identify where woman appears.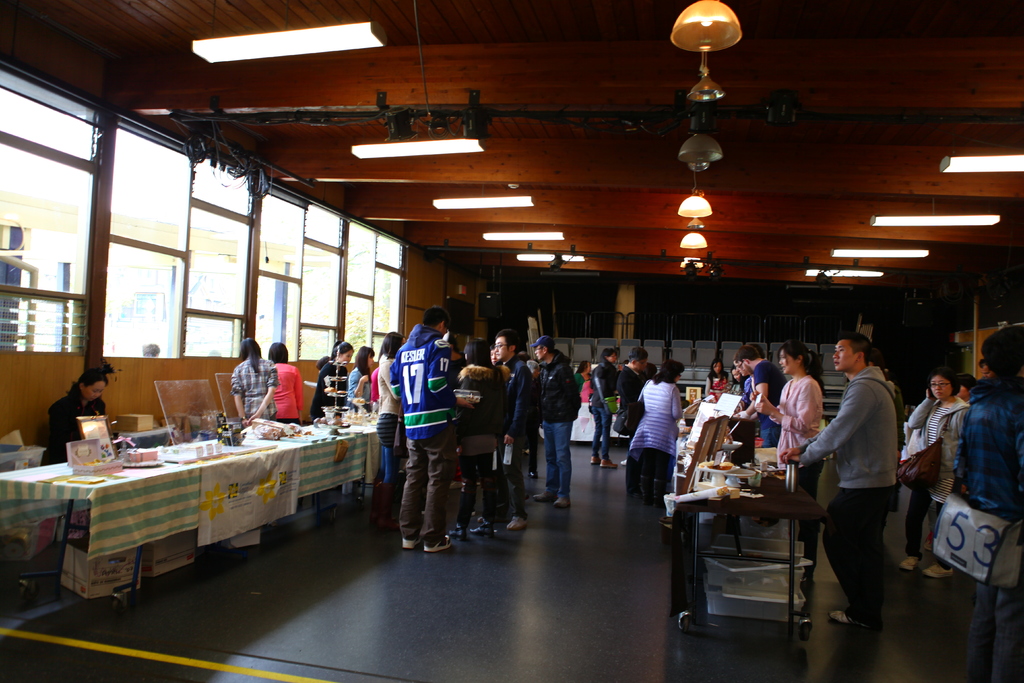
Appears at <region>754, 343, 825, 567</region>.
